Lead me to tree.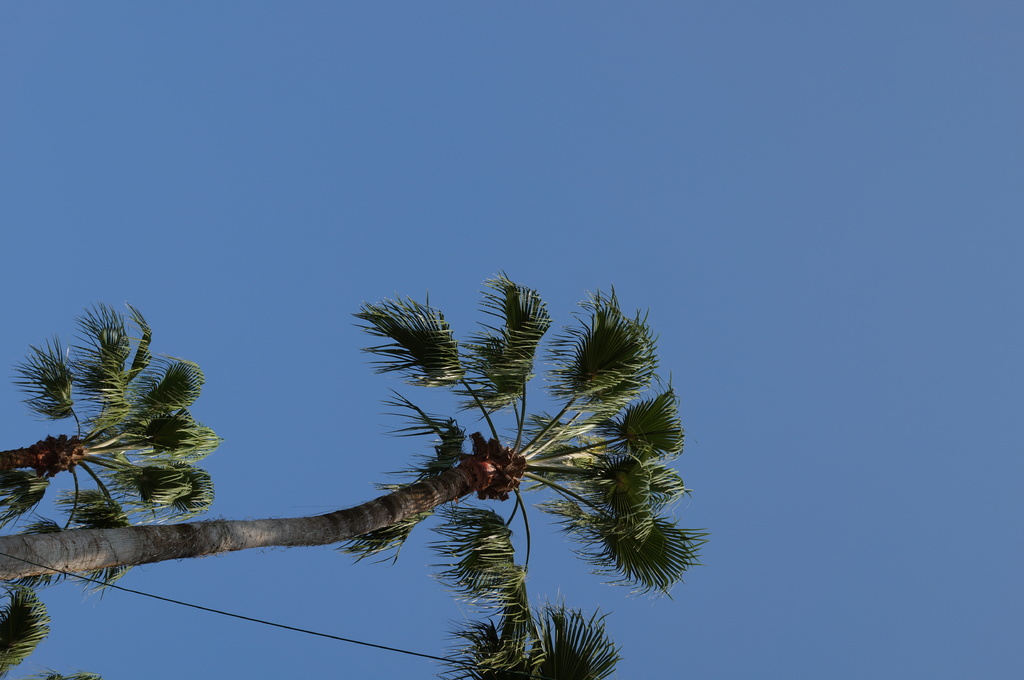
Lead to rect(303, 269, 719, 638).
